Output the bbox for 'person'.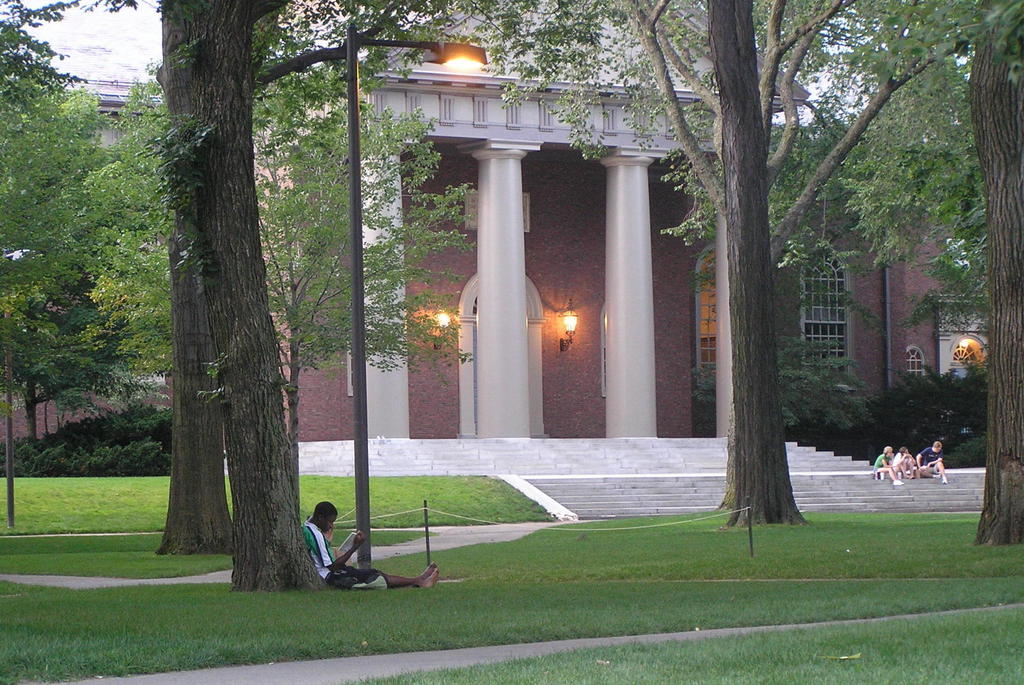
[913, 436, 948, 483].
